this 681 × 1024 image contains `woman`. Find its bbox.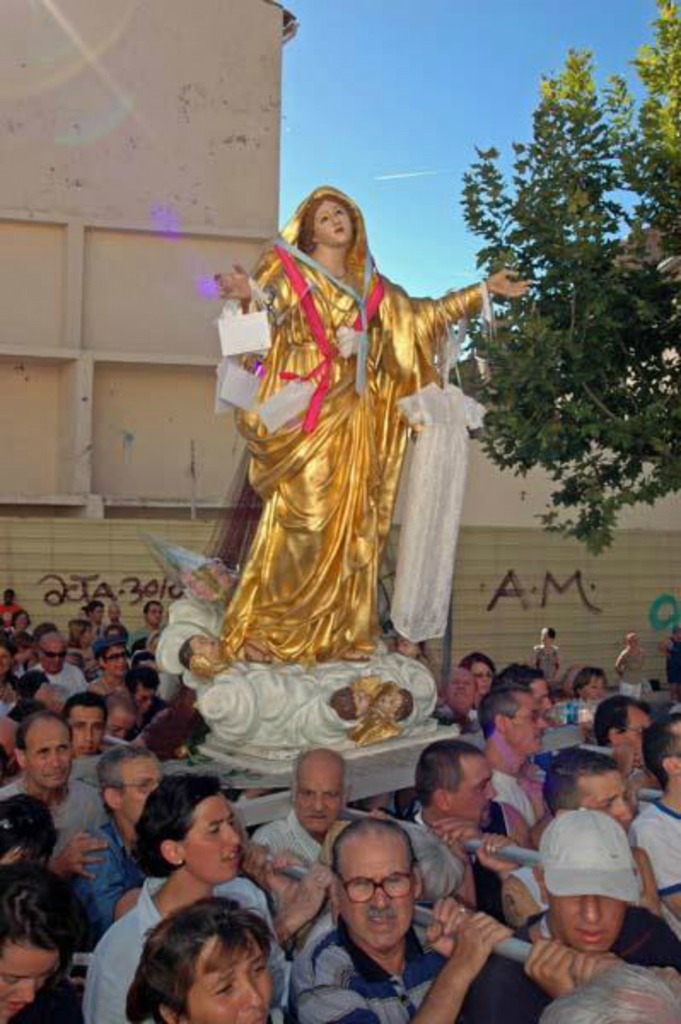
(461, 649, 494, 698).
